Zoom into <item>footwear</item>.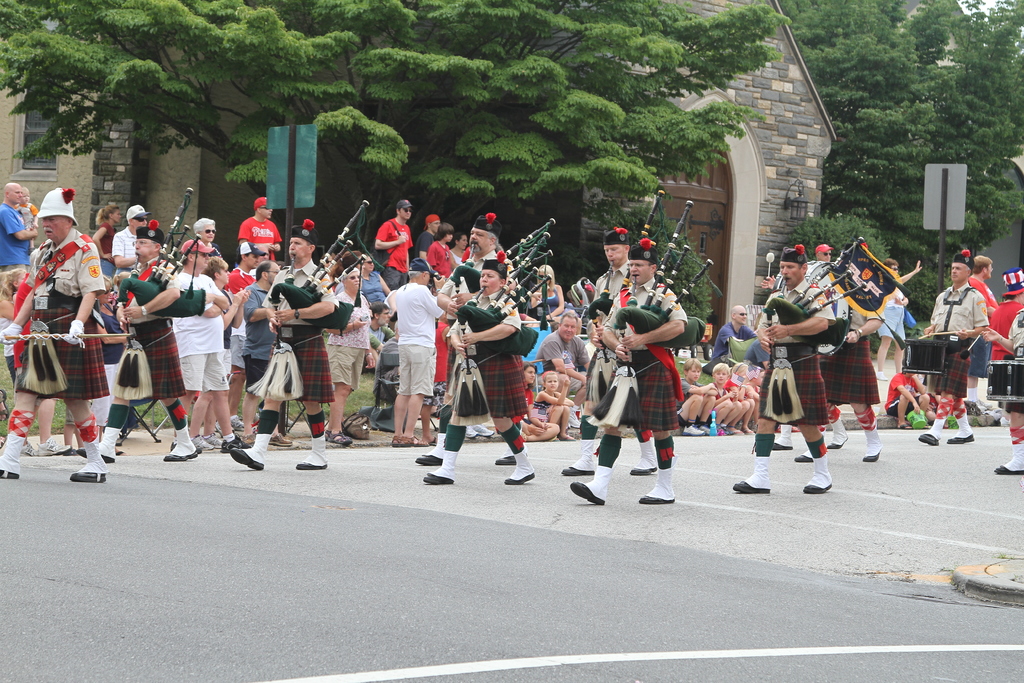
Zoom target: locate(863, 447, 885, 462).
